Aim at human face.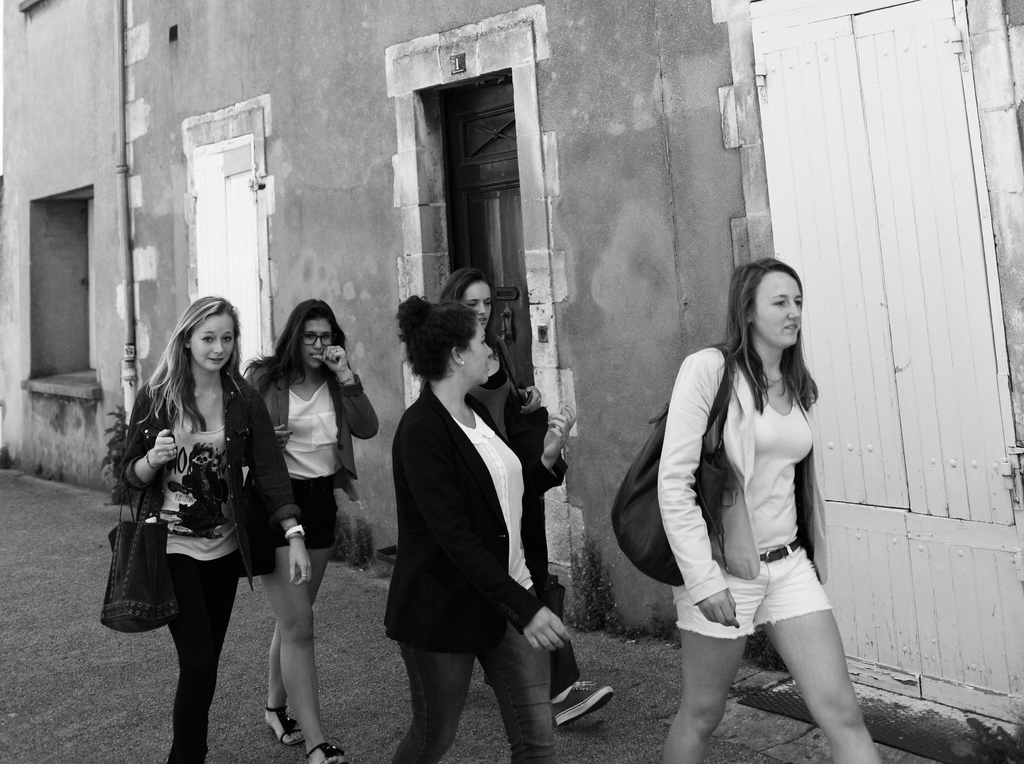
Aimed at [302, 320, 330, 371].
